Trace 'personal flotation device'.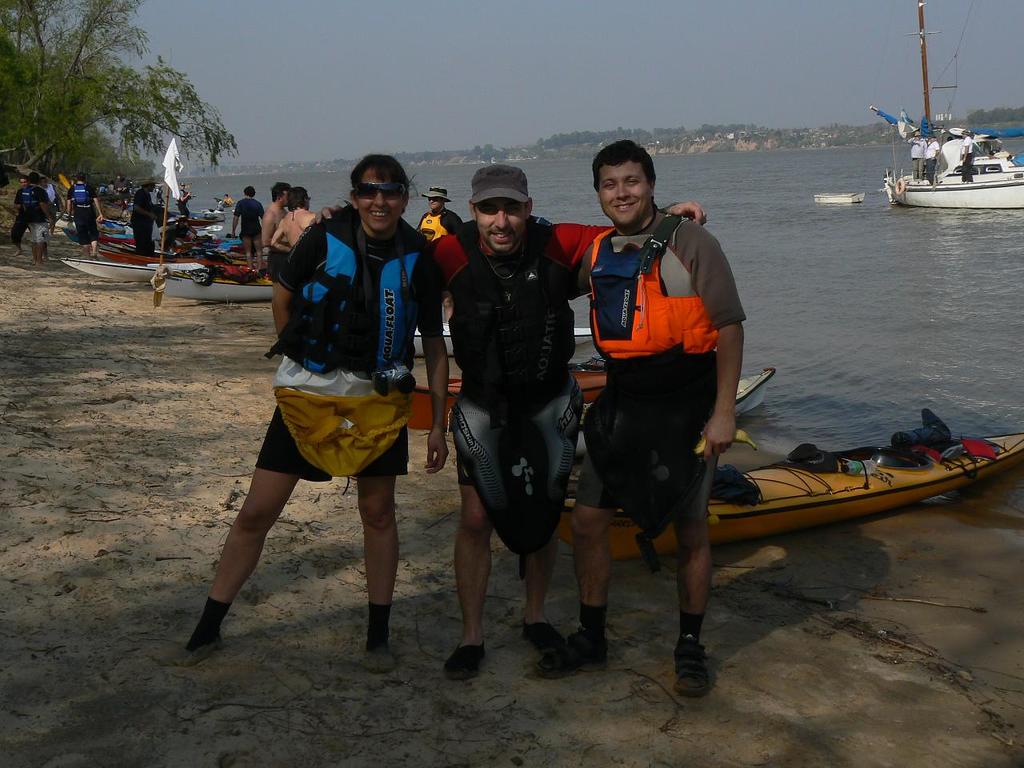
Traced to [68,182,86,204].
